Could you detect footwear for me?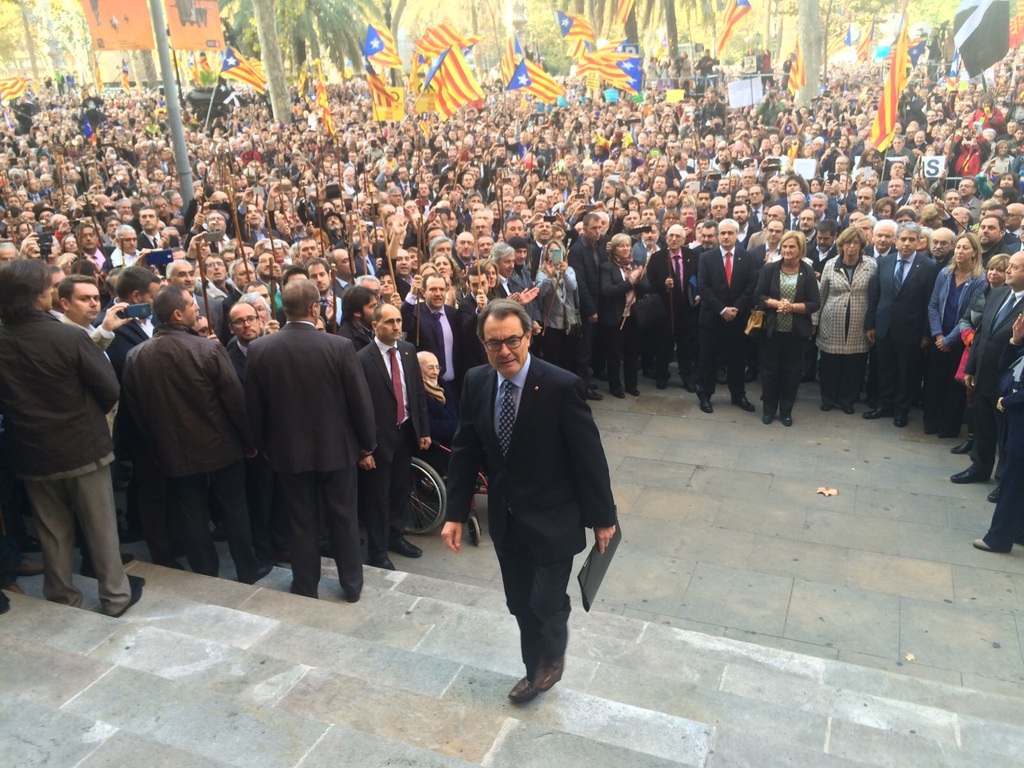
Detection result: 202, 549, 222, 574.
